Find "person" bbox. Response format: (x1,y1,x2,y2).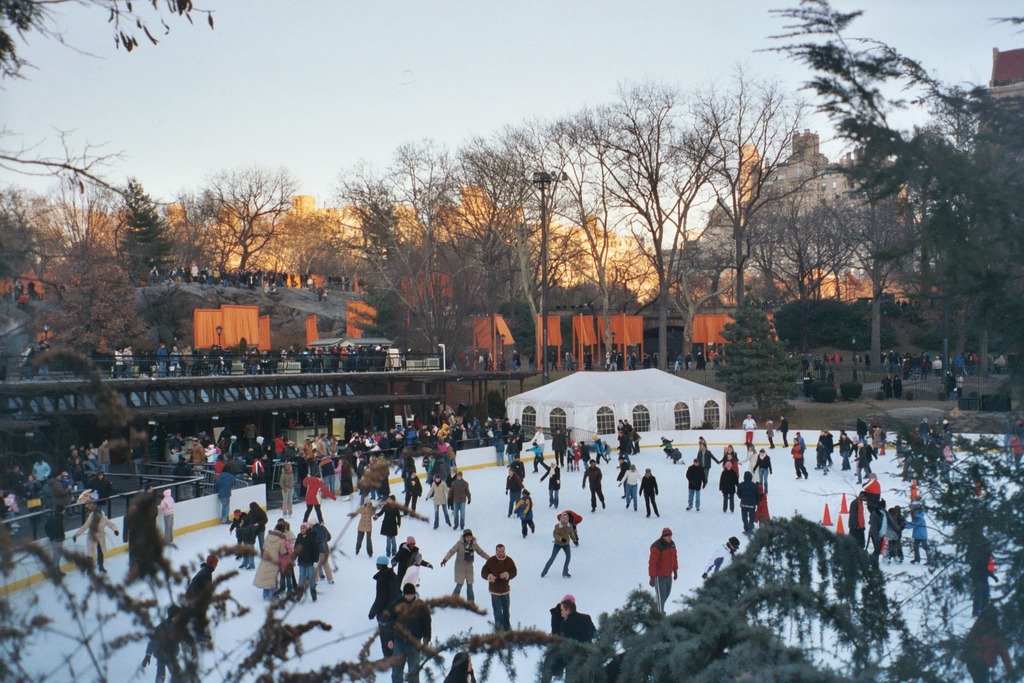
(883,376,896,396).
